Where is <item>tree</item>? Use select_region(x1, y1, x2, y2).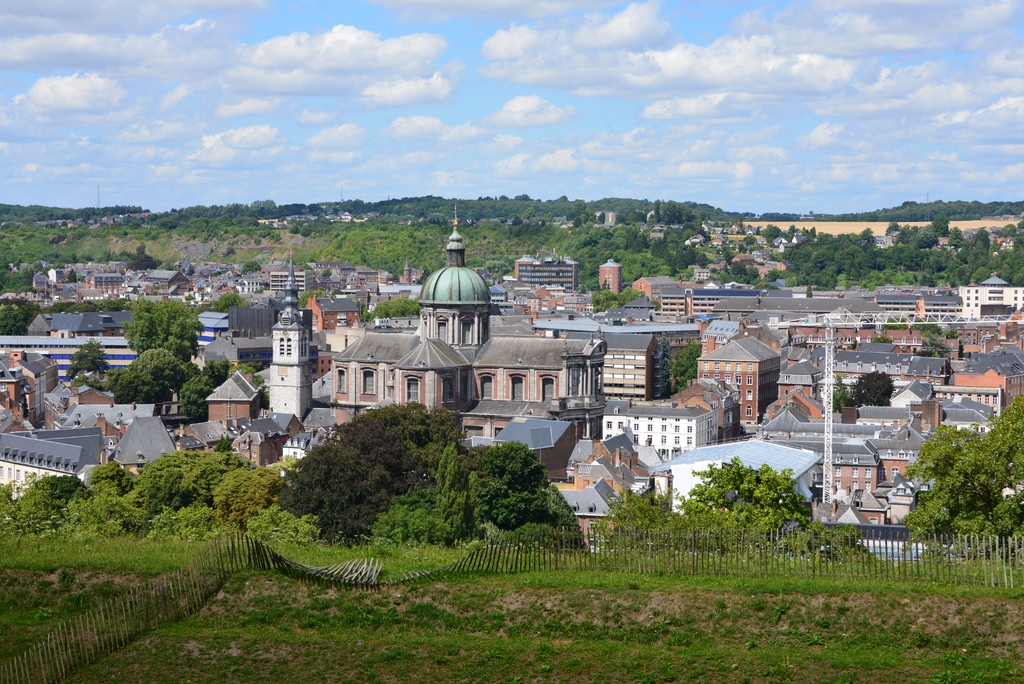
select_region(278, 410, 470, 545).
